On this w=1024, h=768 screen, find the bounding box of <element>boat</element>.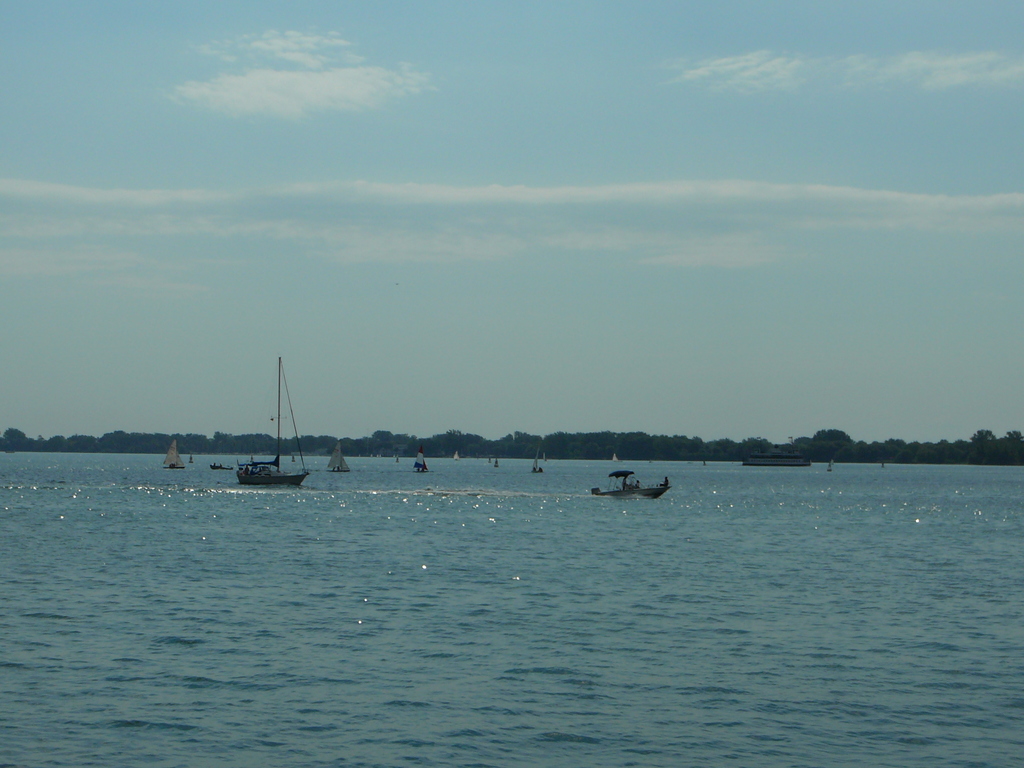
Bounding box: bbox(413, 444, 431, 474).
